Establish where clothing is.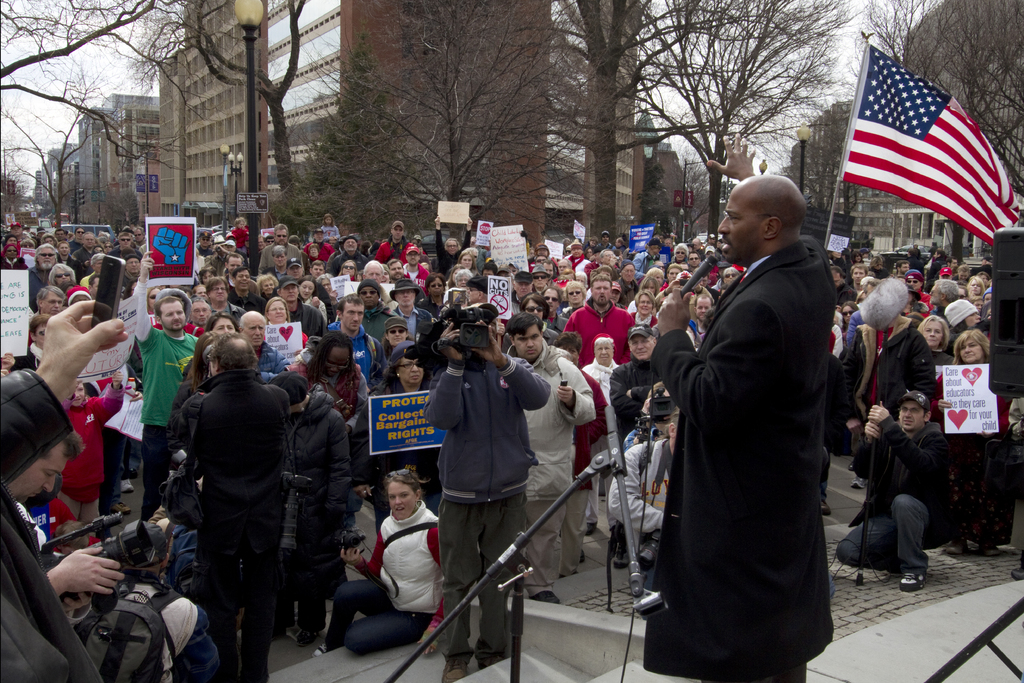
Established at crop(703, 284, 724, 308).
